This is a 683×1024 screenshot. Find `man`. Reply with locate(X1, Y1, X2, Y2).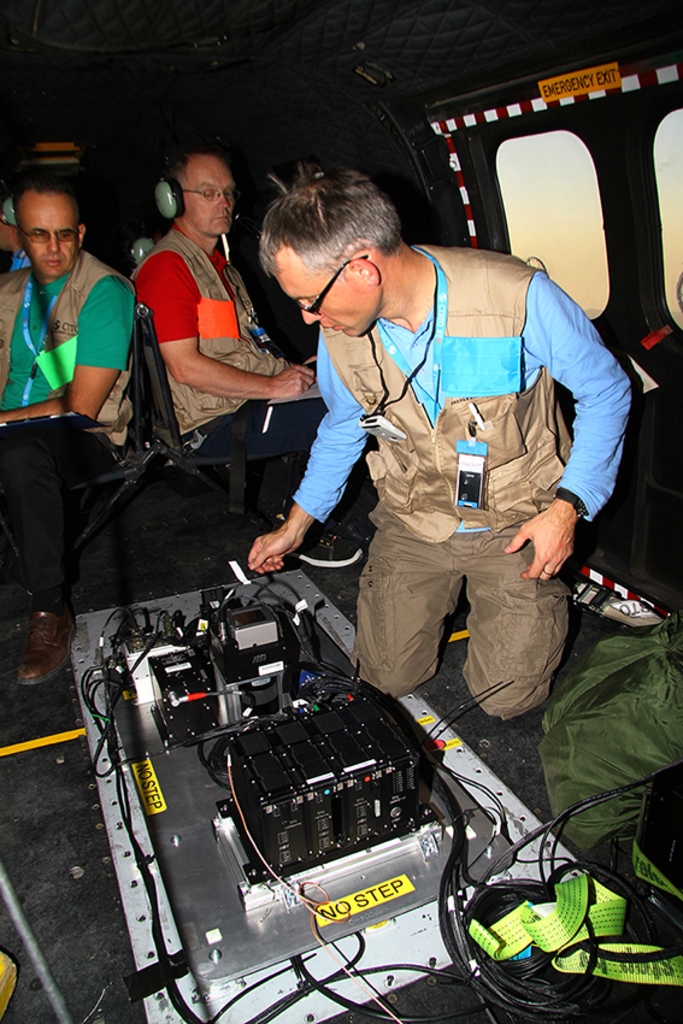
locate(128, 152, 355, 573).
